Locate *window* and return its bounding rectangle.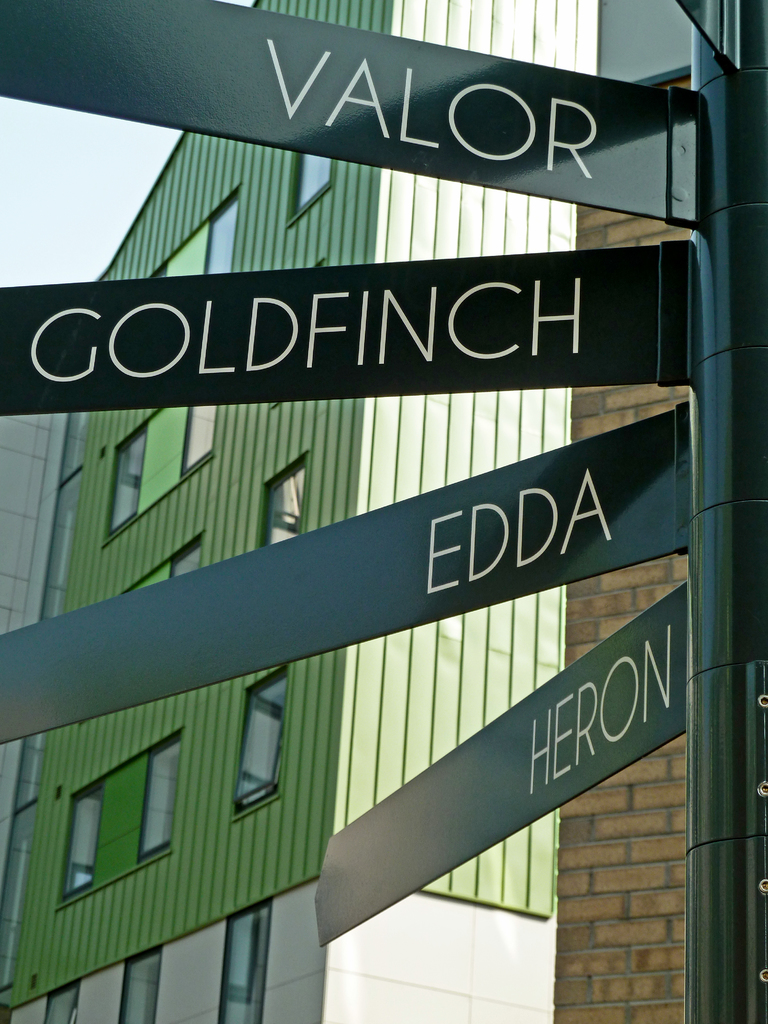
<box>285,151,334,226</box>.
